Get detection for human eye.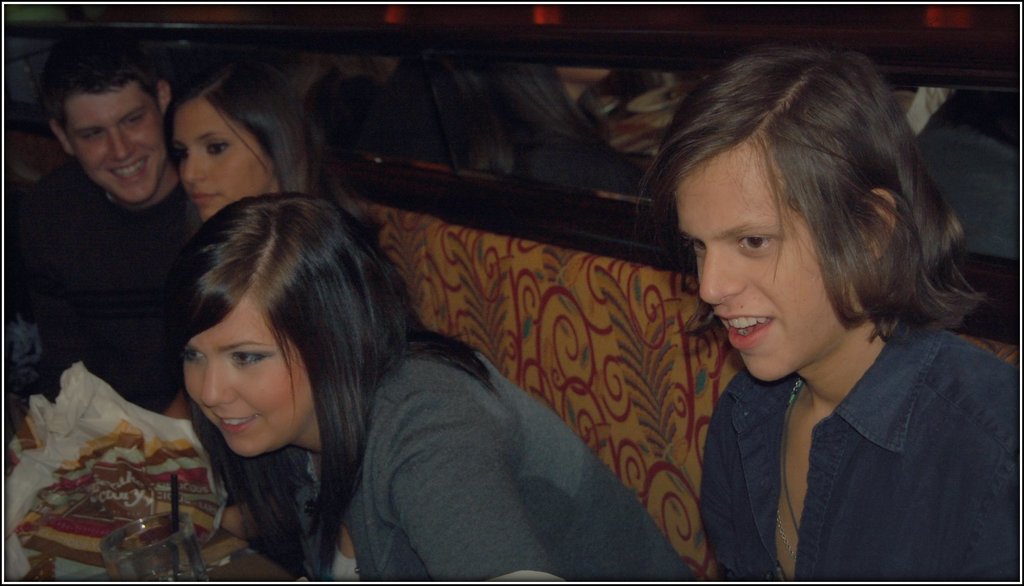
Detection: box(202, 142, 231, 156).
